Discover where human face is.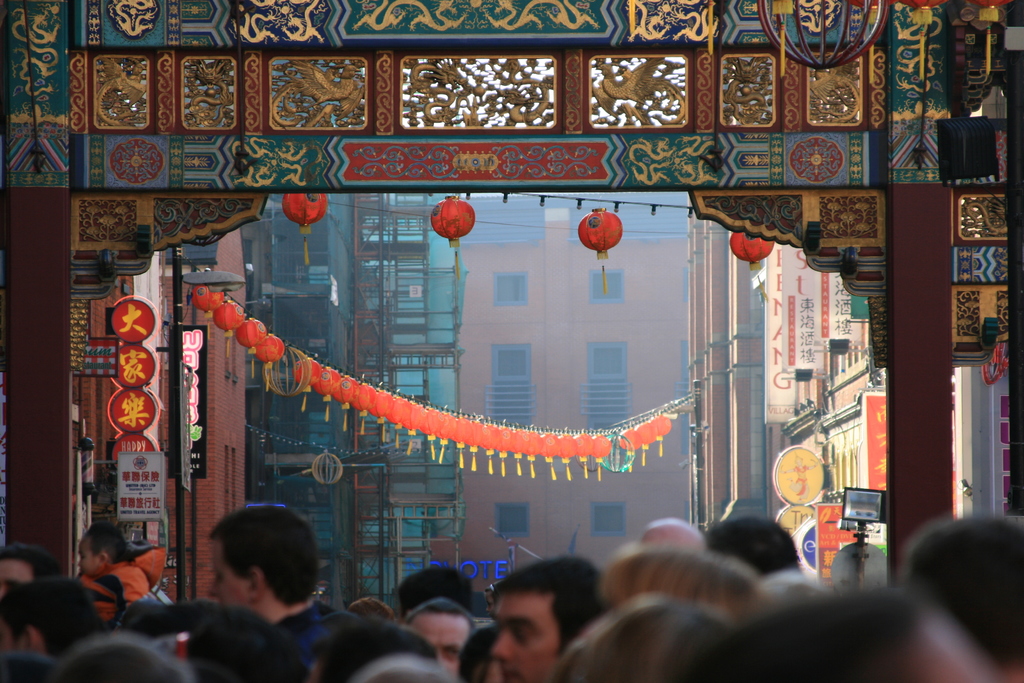
Discovered at (205,541,244,608).
